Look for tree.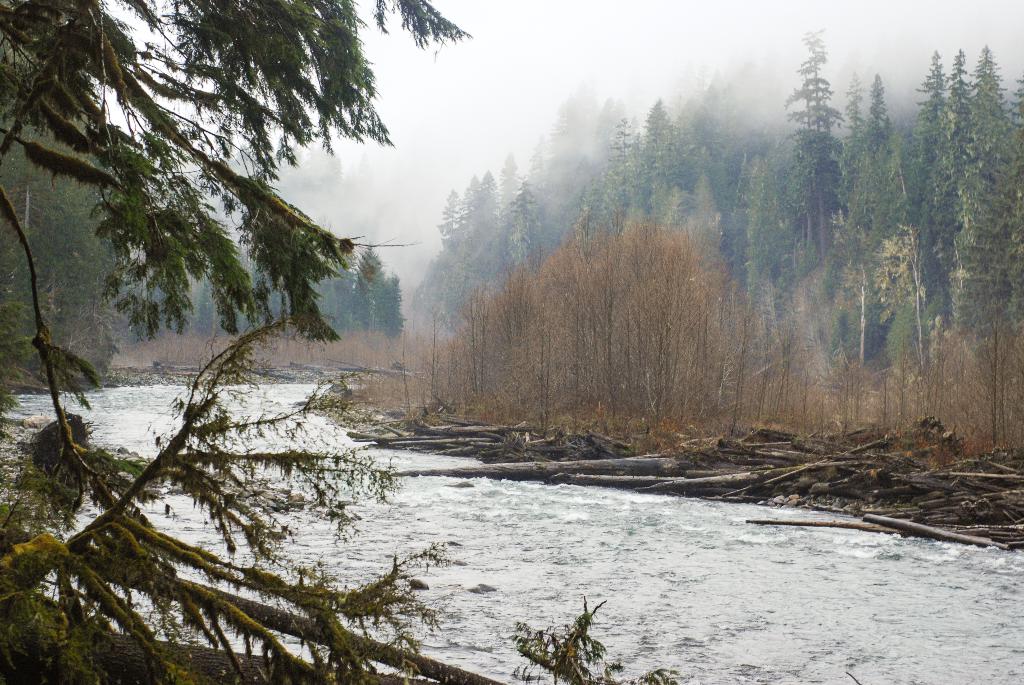
Found: select_region(0, 91, 104, 387).
